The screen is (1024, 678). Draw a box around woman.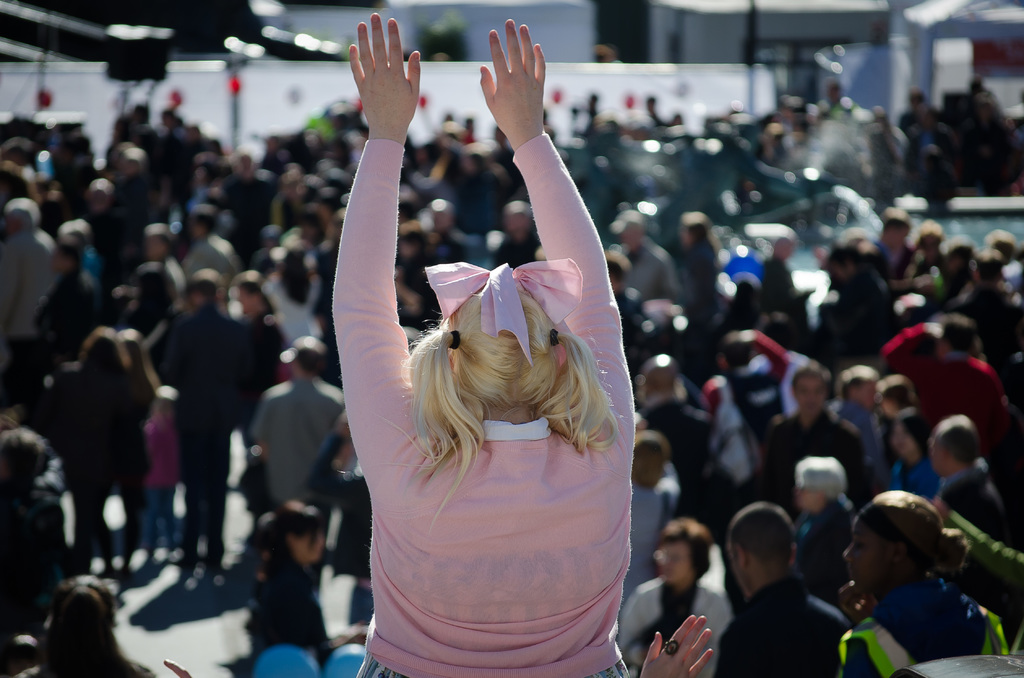
{"x1": 829, "y1": 483, "x2": 1010, "y2": 677}.
